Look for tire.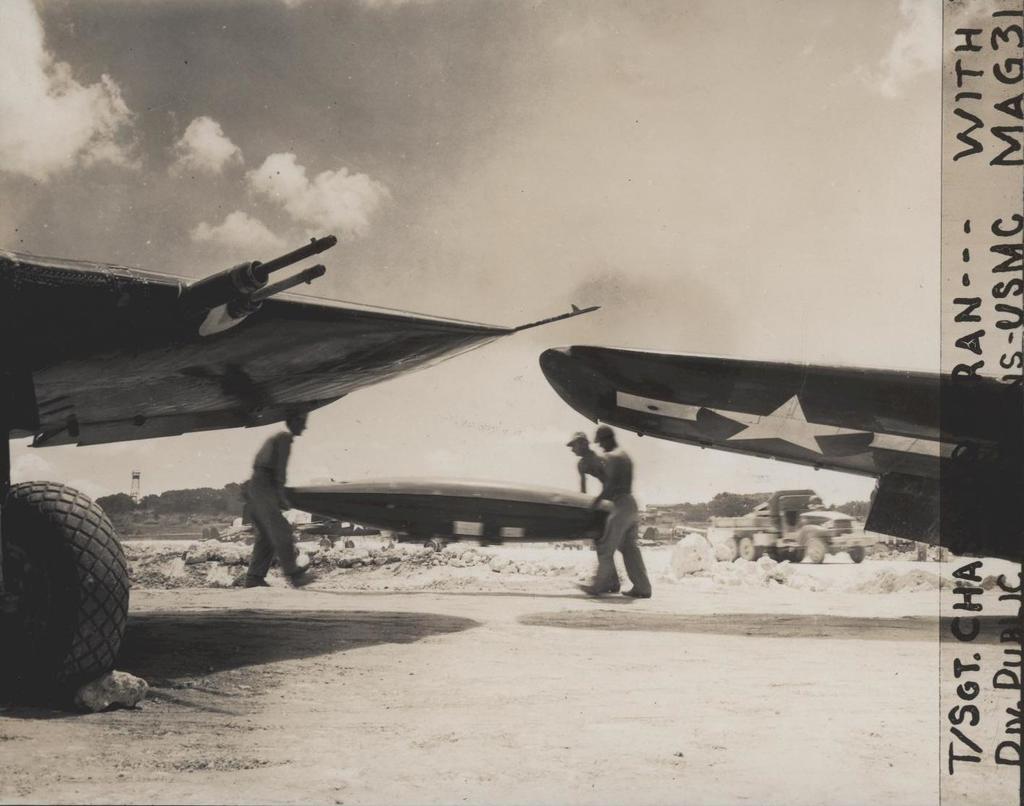
Found: l=427, t=536, r=441, b=553.
